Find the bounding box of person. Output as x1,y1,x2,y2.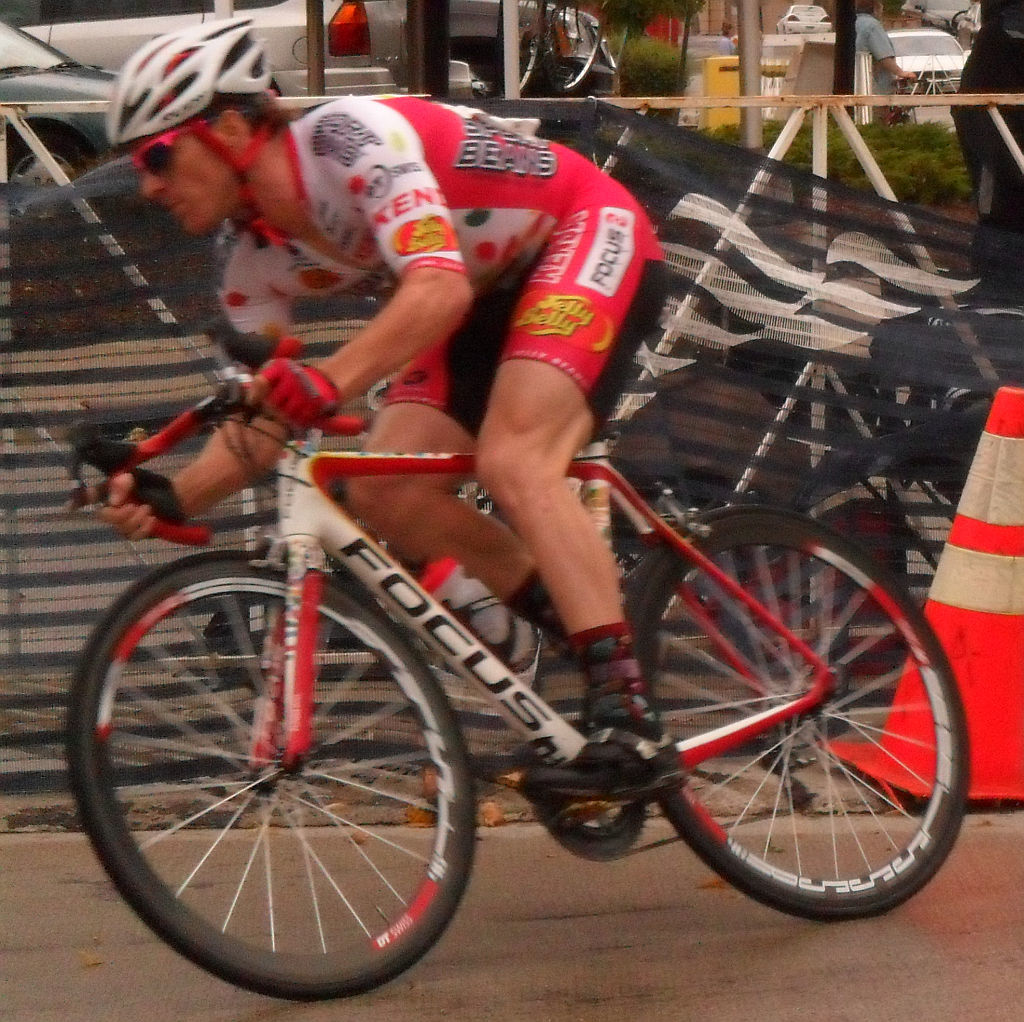
69,11,688,806.
